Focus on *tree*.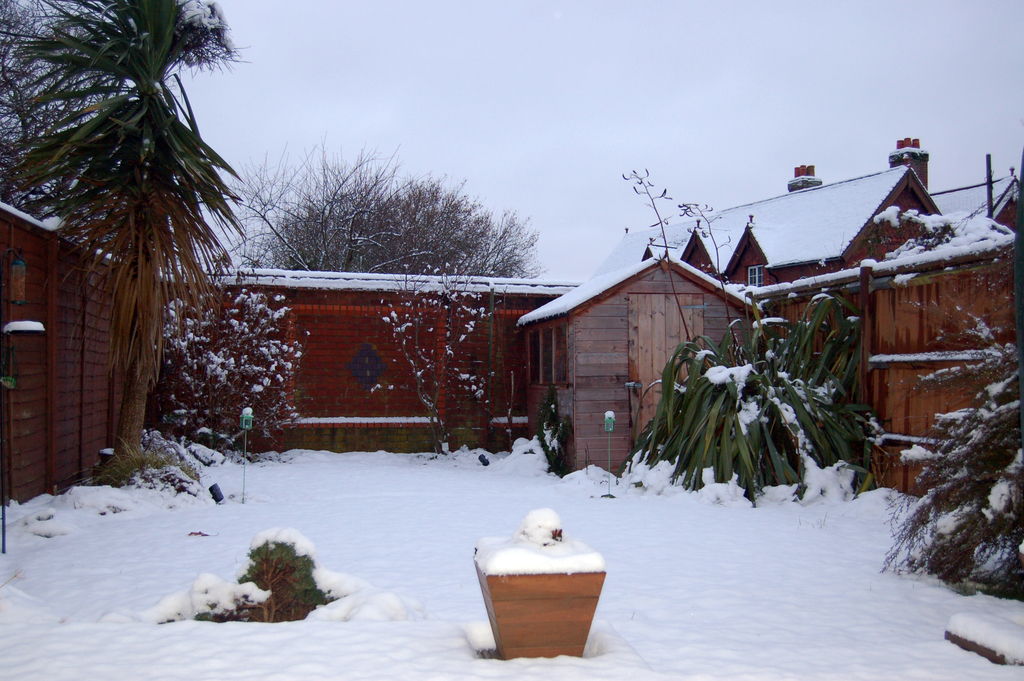
Focused at 379,259,501,450.
